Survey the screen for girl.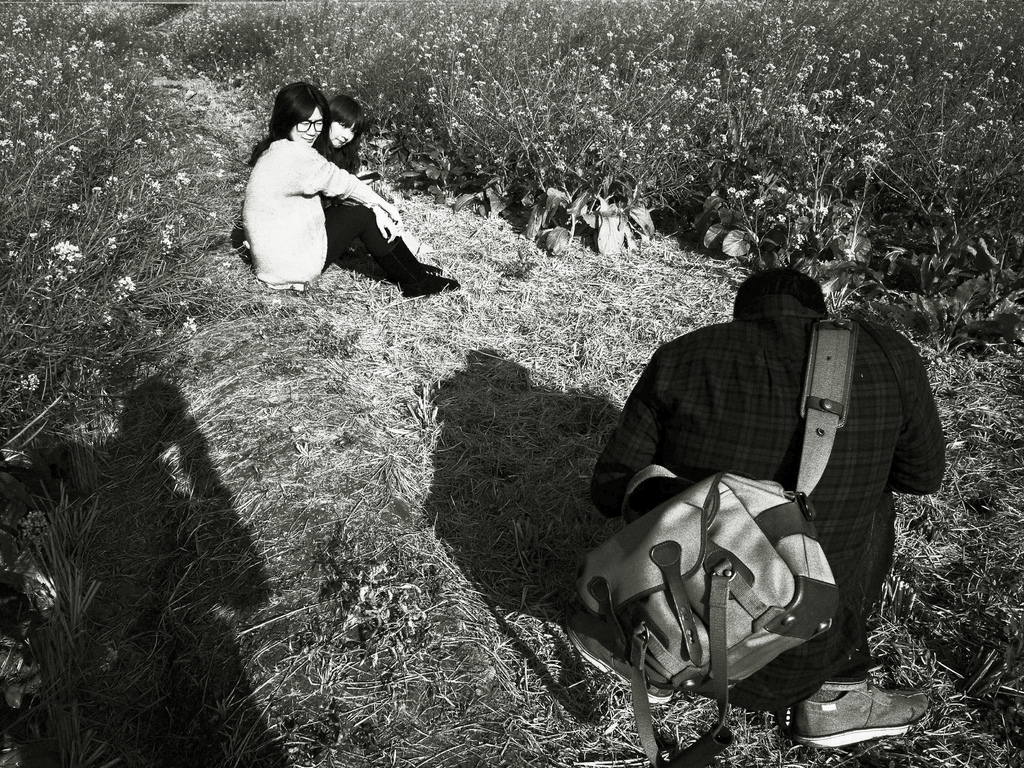
Survey found: rect(237, 76, 459, 306).
